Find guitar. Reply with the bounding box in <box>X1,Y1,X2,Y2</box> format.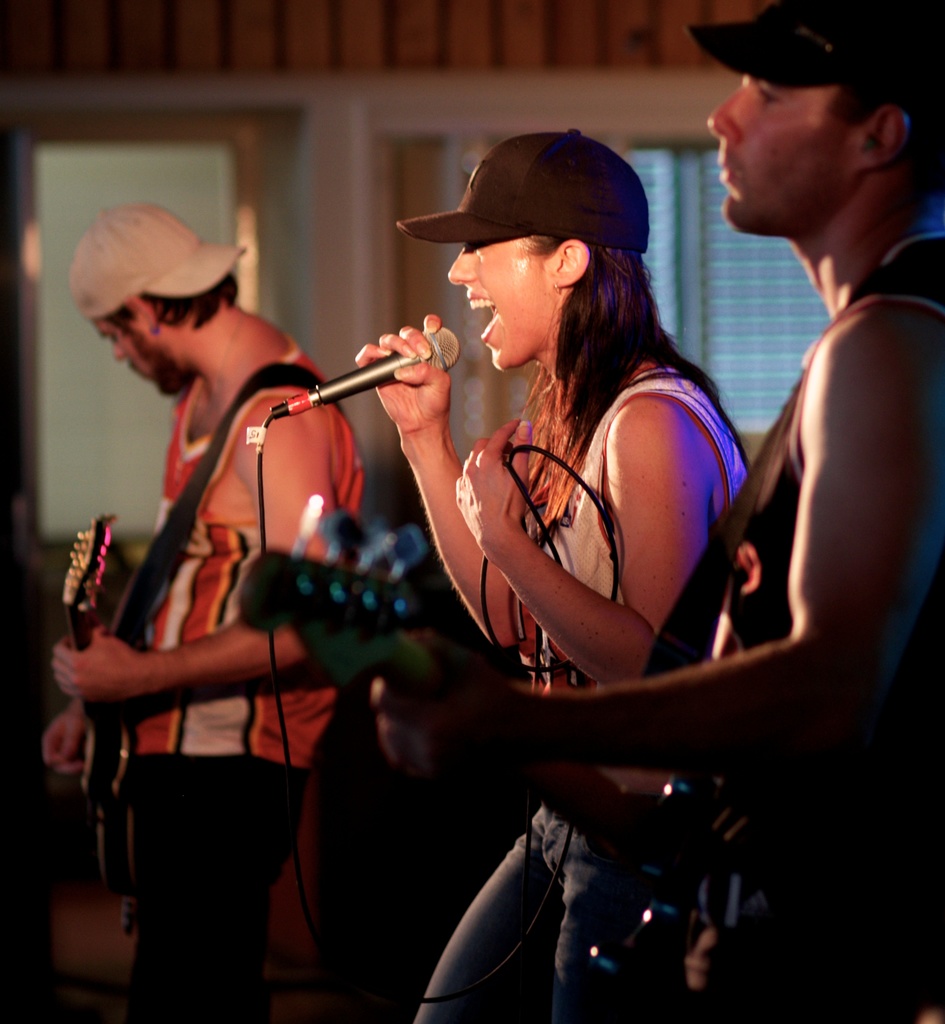
<box>239,510,743,1023</box>.
